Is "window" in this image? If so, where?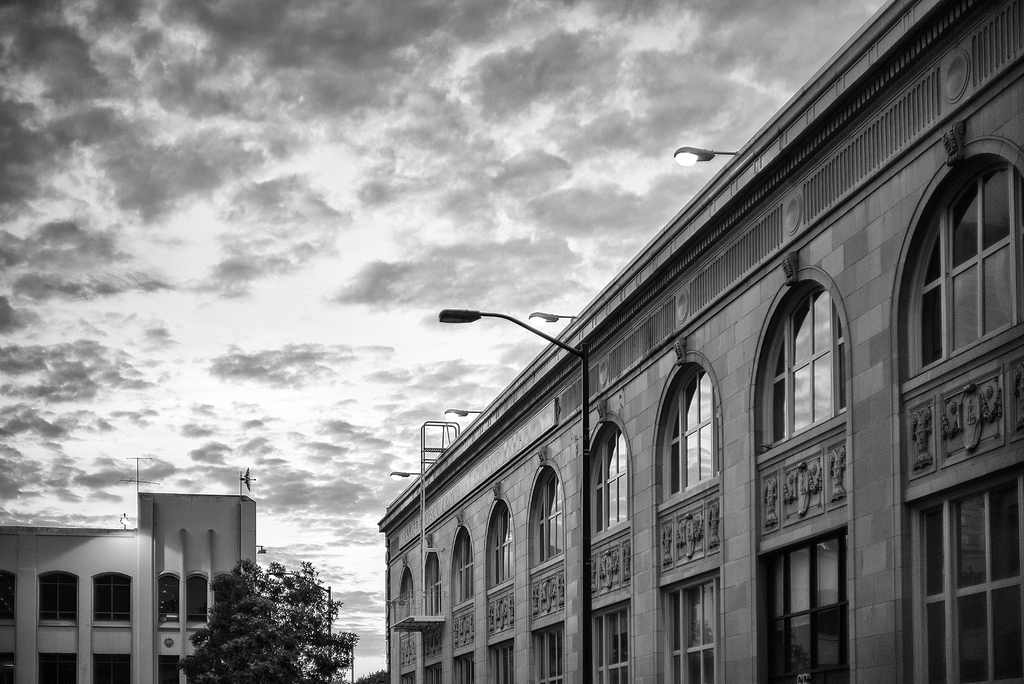
Yes, at [0, 570, 15, 625].
